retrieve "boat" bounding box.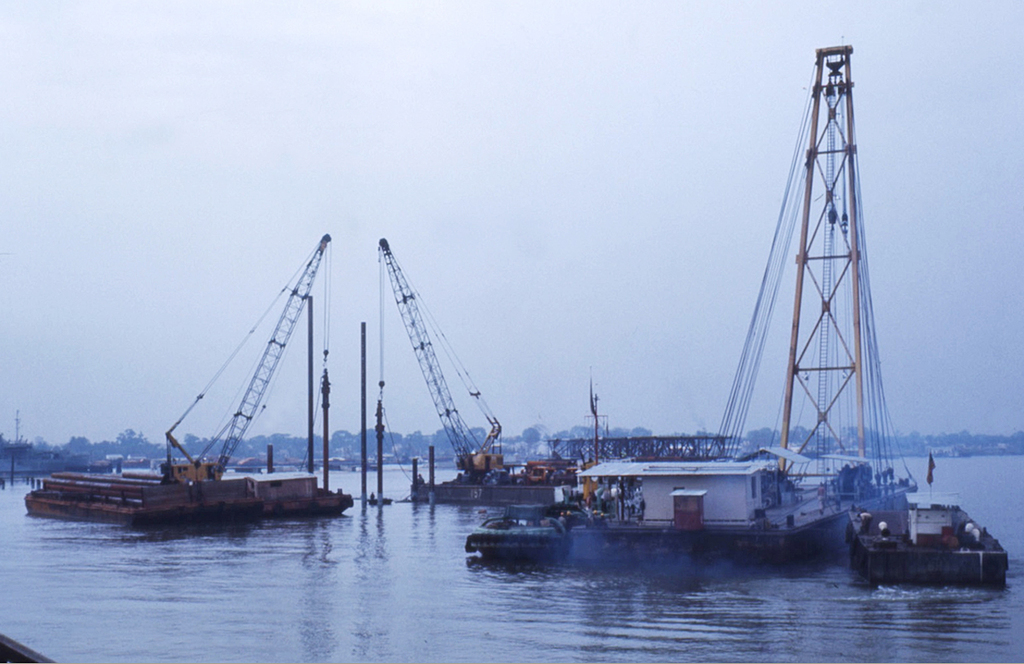
Bounding box: left=836, top=492, right=1012, bottom=593.
